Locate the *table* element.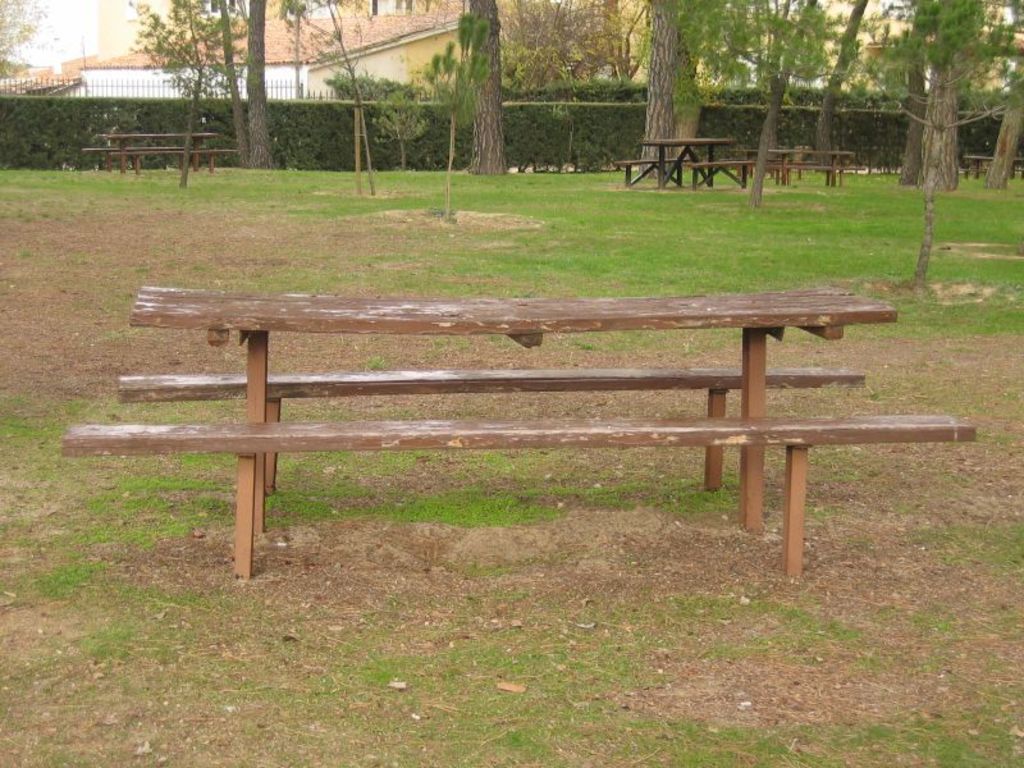
Element bbox: rect(88, 292, 978, 572).
